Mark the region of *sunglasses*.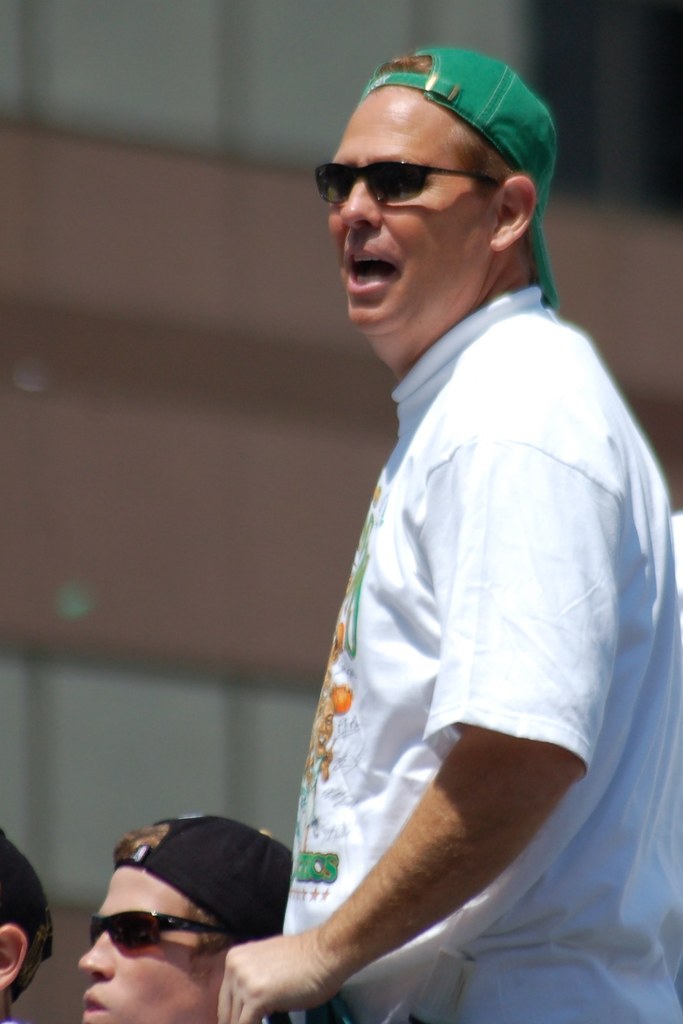
Region: [left=317, top=160, right=505, bottom=204].
